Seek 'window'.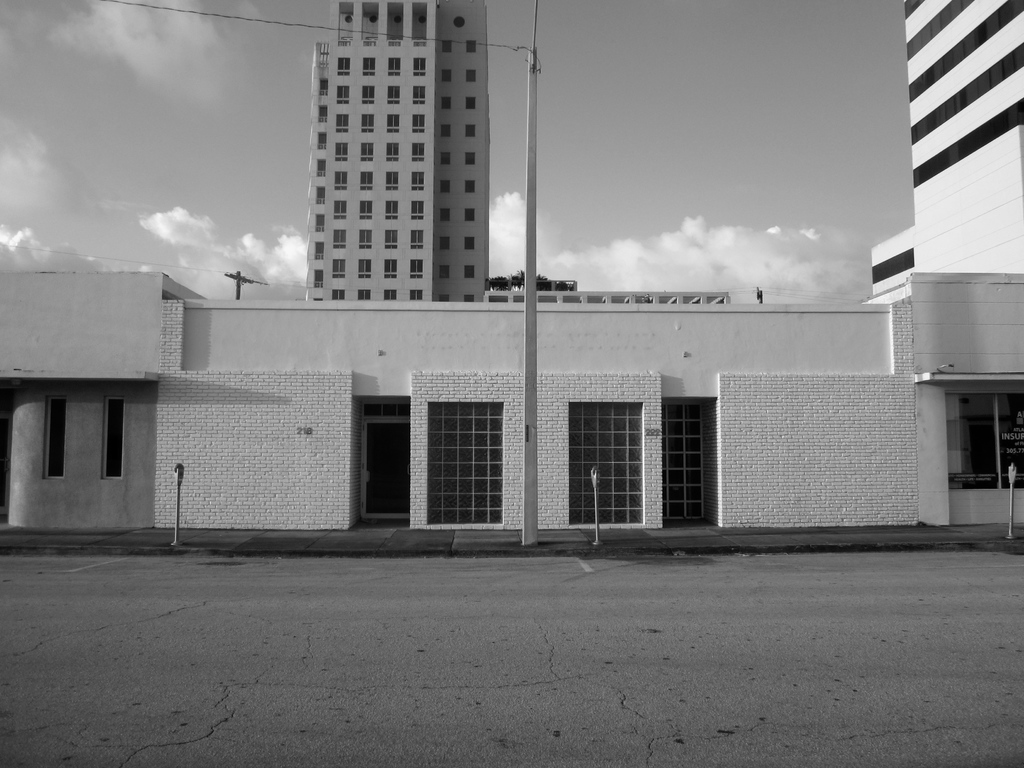
Rect(410, 198, 423, 218).
